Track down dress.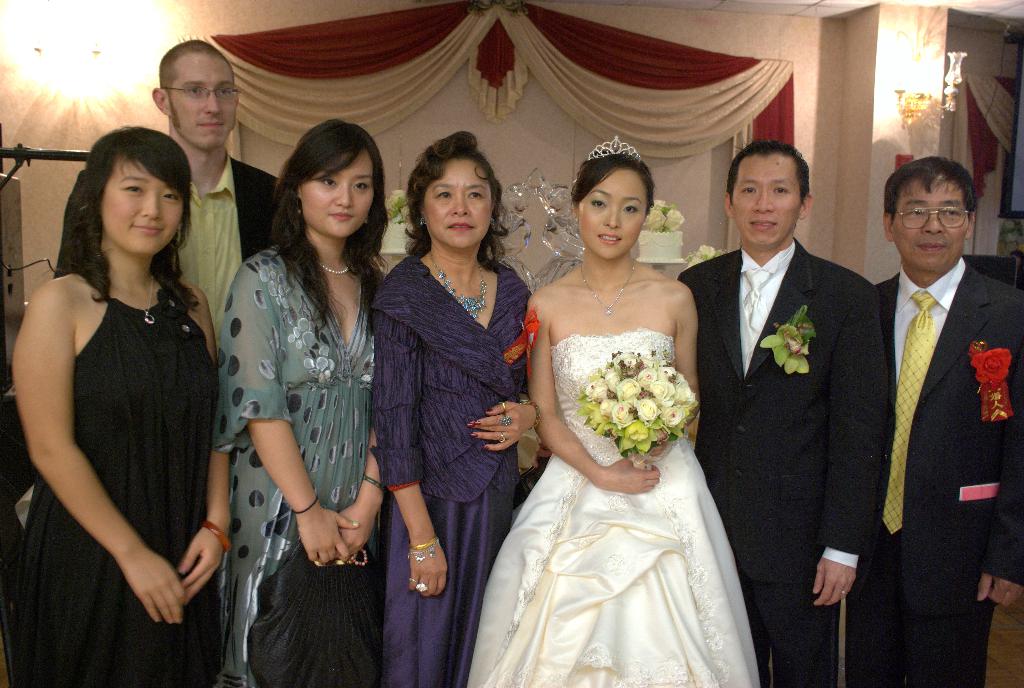
Tracked to (5,291,219,687).
